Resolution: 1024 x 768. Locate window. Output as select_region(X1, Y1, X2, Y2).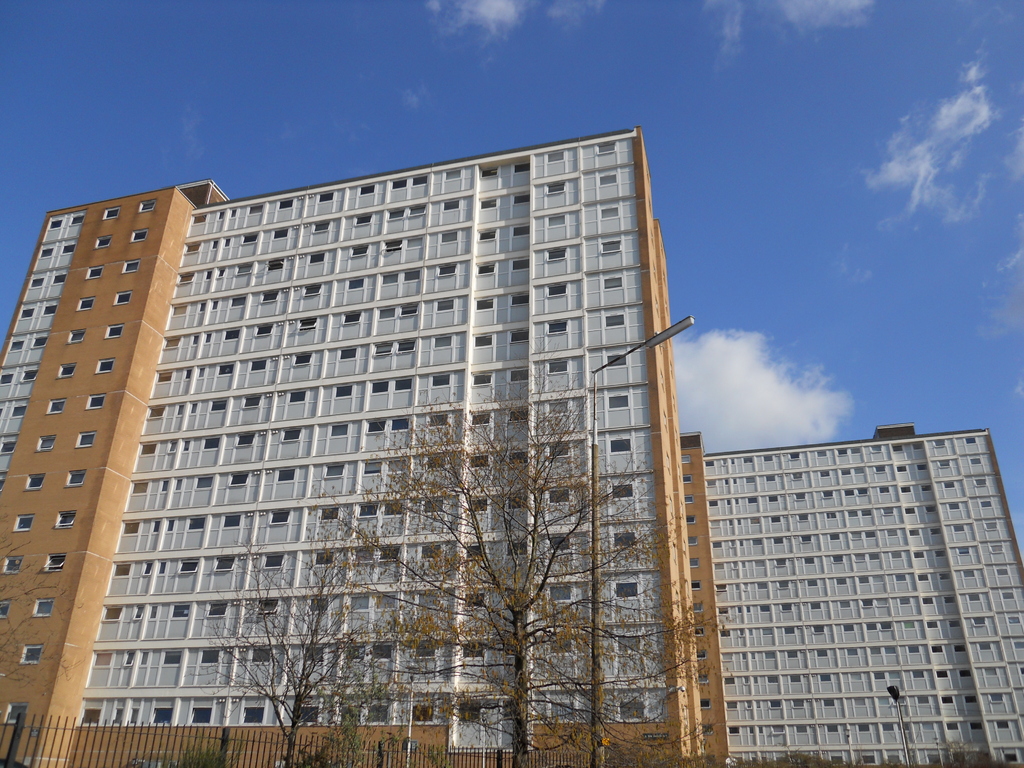
select_region(866, 623, 874, 631).
